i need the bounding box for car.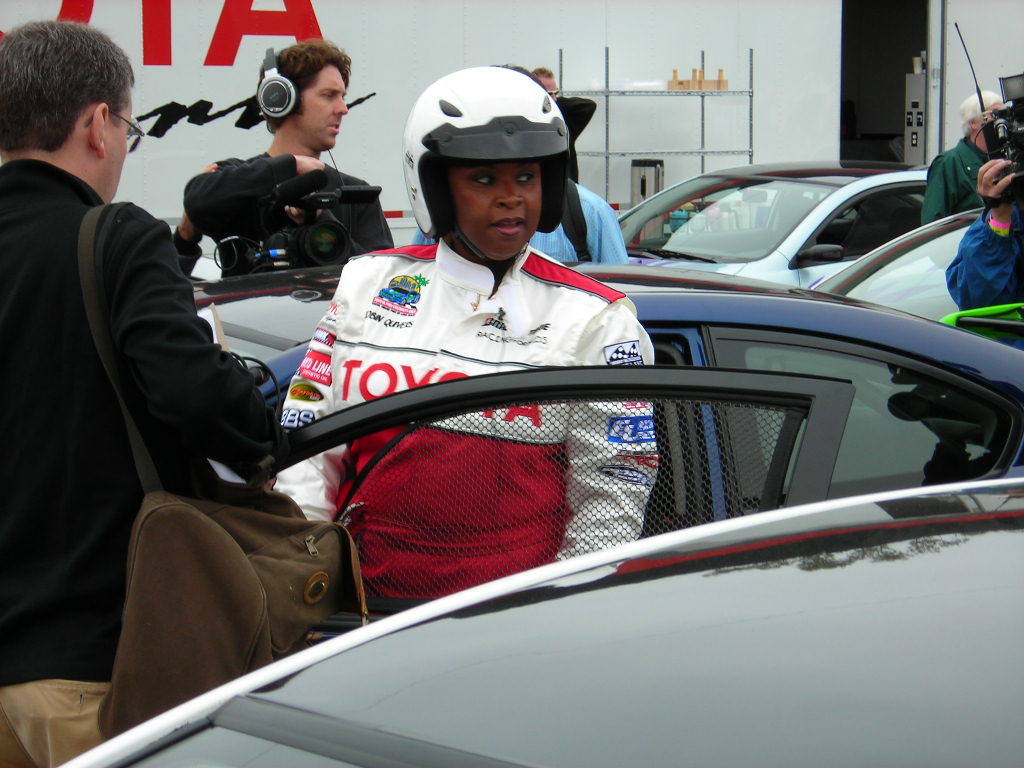
Here it is: bbox(191, 261, 1023, 659).
